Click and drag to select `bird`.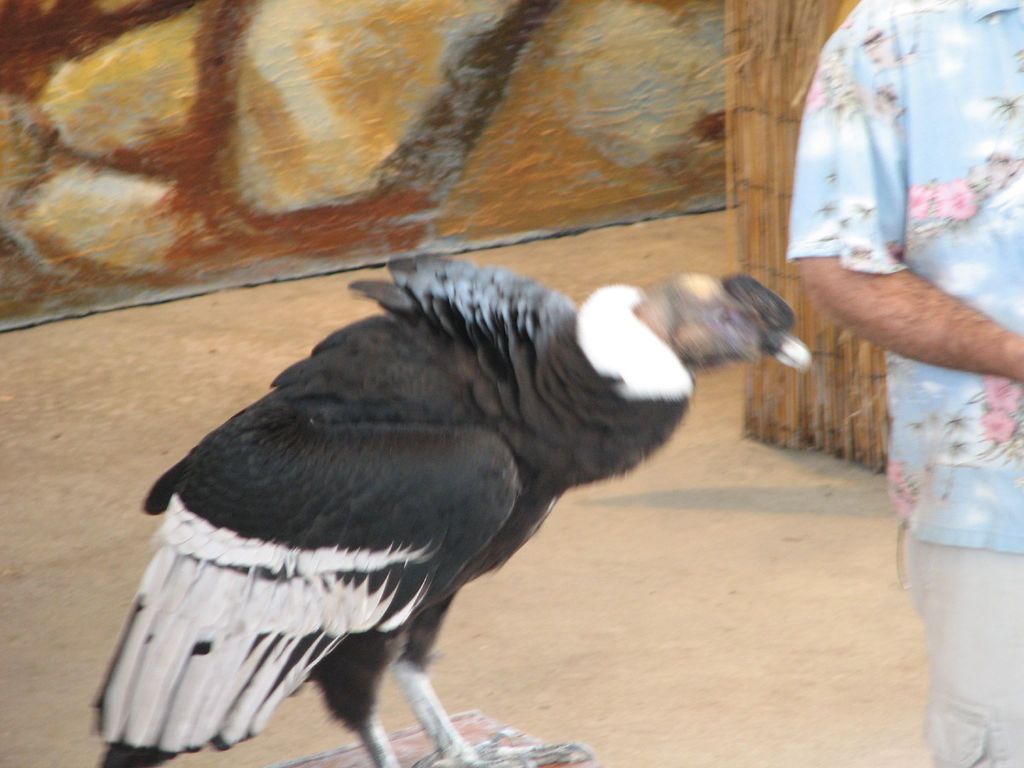
Selection: box=[115, 235, 782, 715].
